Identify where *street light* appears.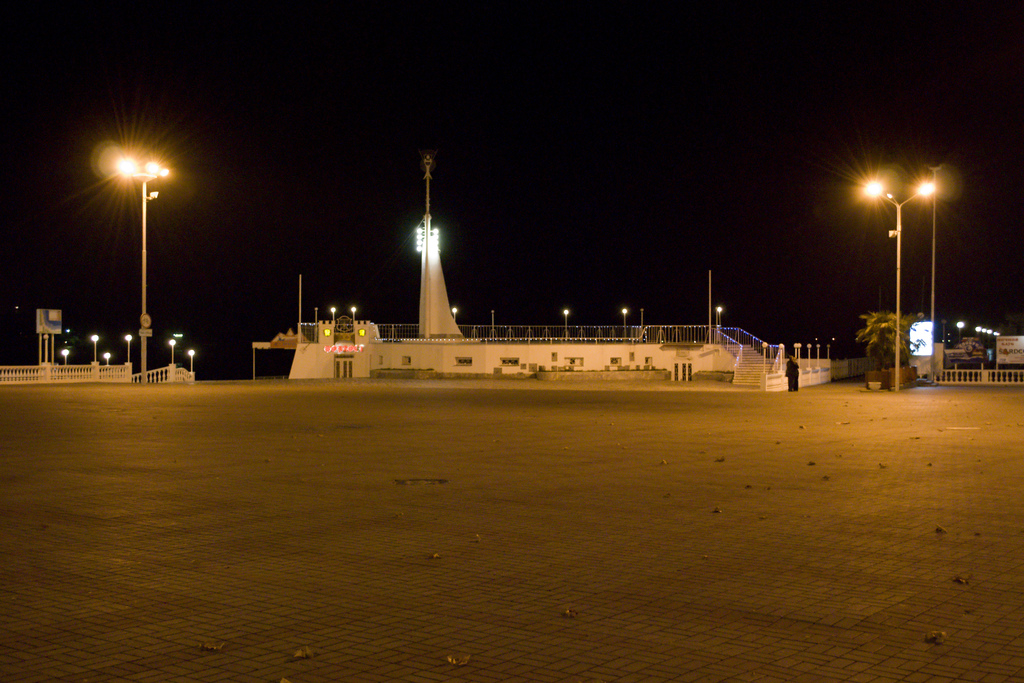
Appears at [left=349, top=306, right=357, bottom=331].
